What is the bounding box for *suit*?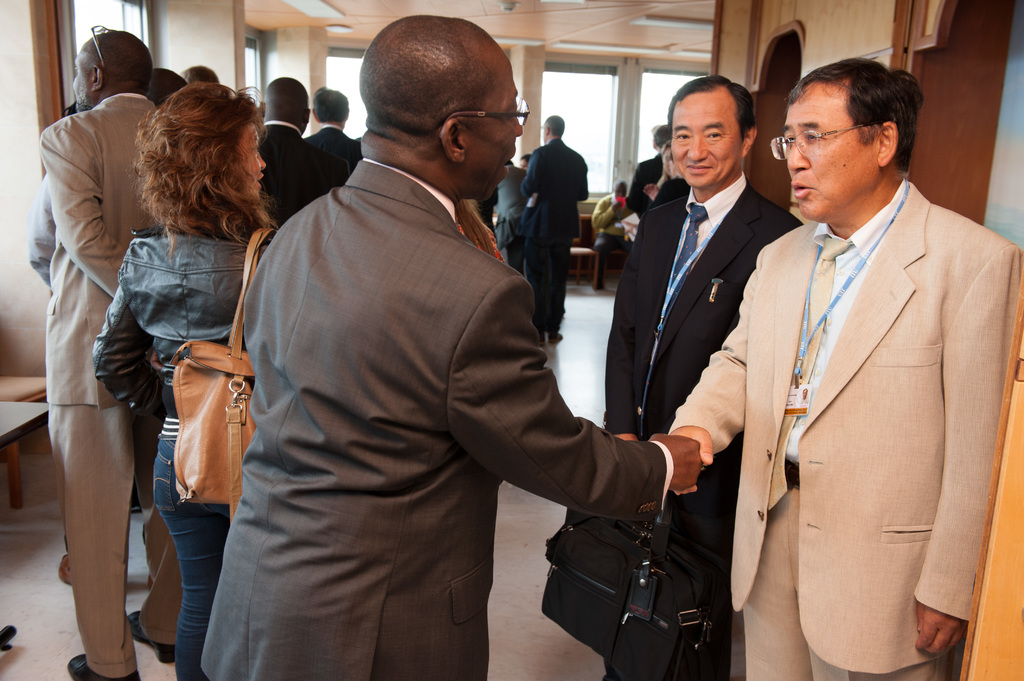
left=627, top=152, right=666, bottom=218.
